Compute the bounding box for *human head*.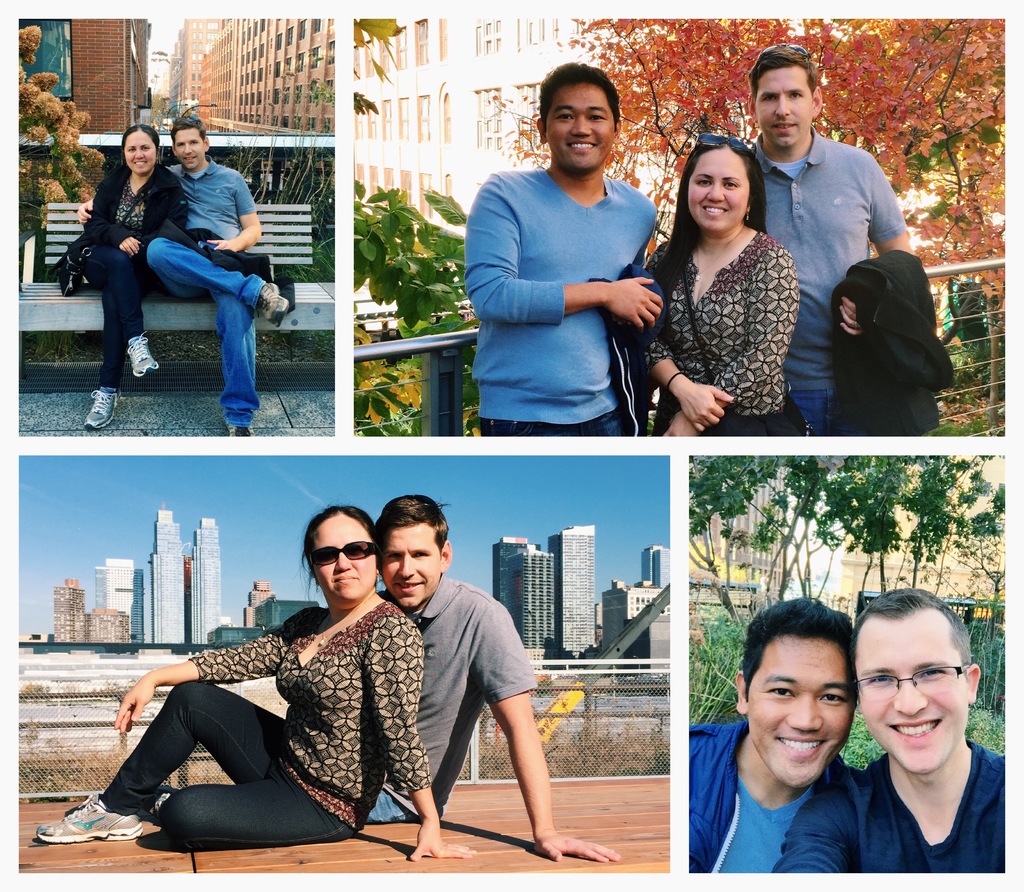
locate(845, 587, 979, 776).
